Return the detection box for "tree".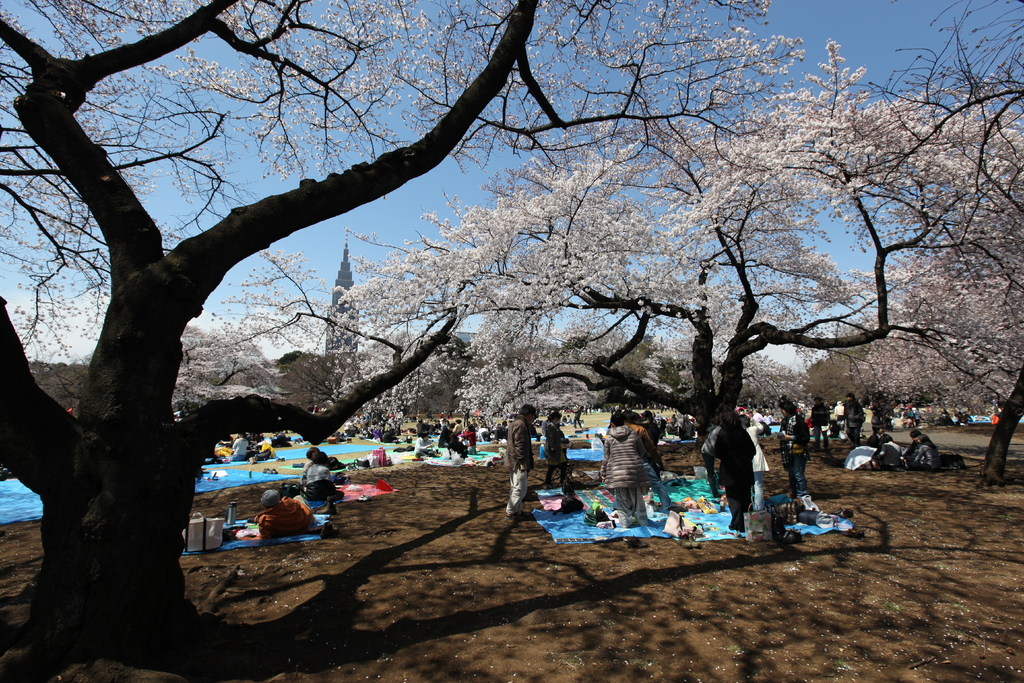
[x1=7, y1=6, x2=989, y2=550].
